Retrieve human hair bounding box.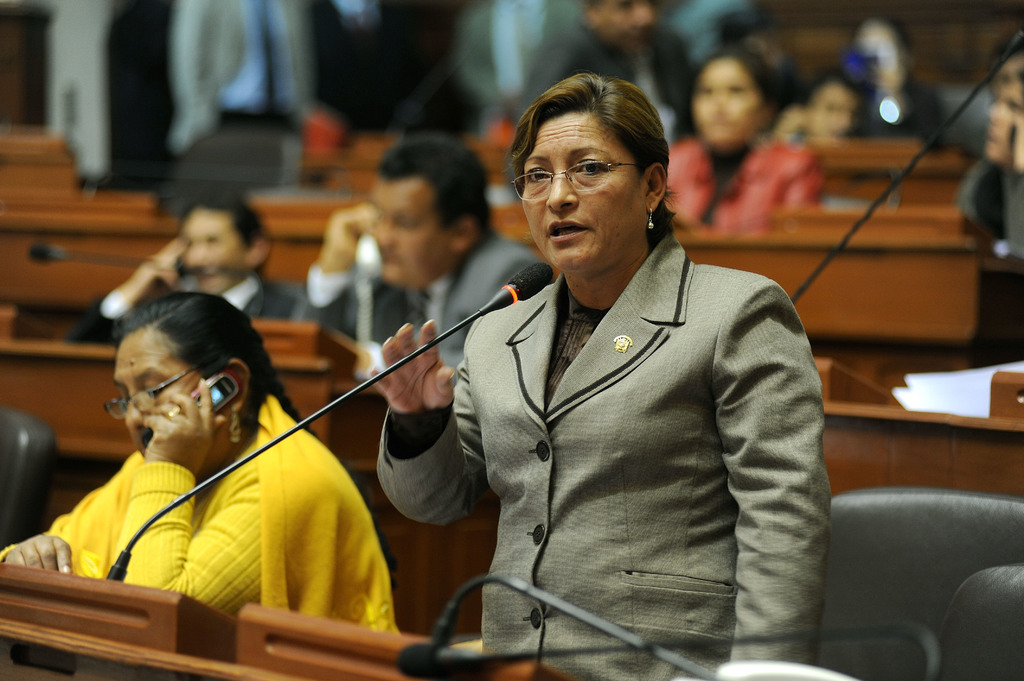
Bounding box: detection(186, 191, 263, 238).
